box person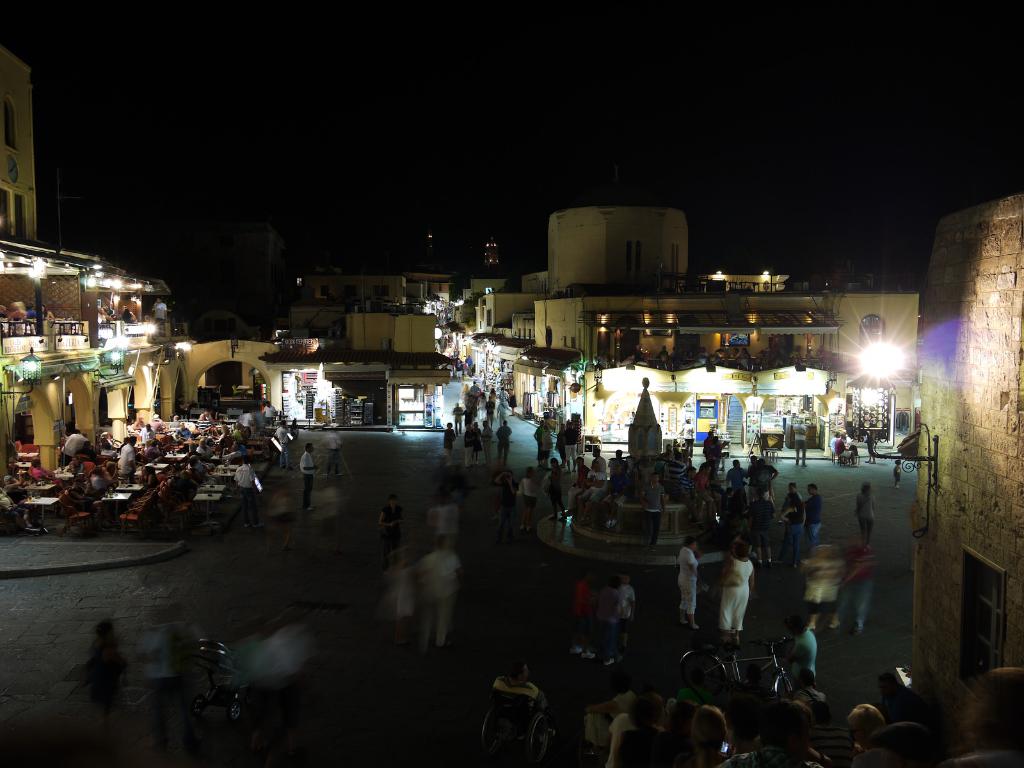
l=494, t=470, r=516, b=548
